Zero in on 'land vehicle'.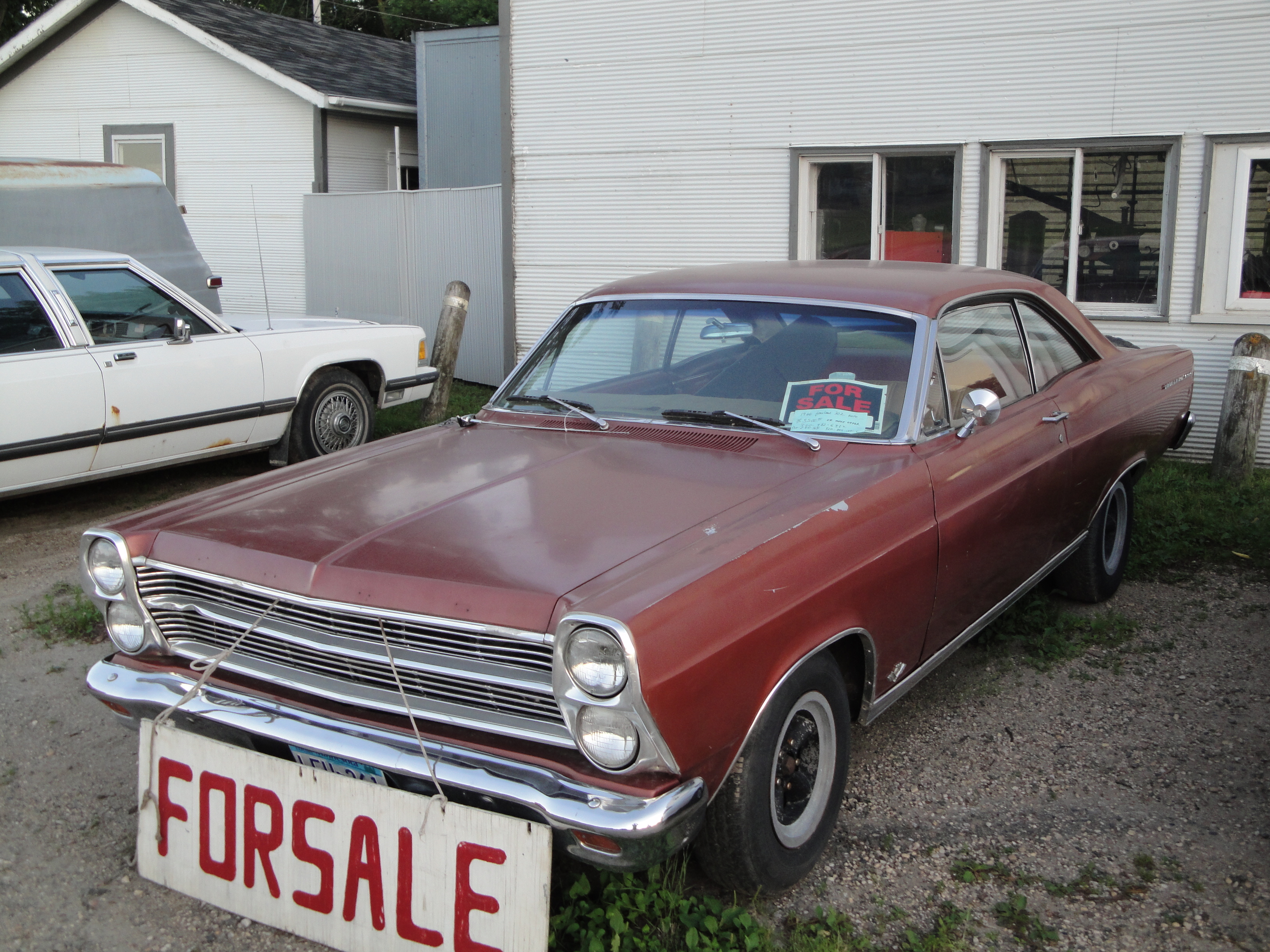
Zeroed in: 31, 84, 474, 332.
